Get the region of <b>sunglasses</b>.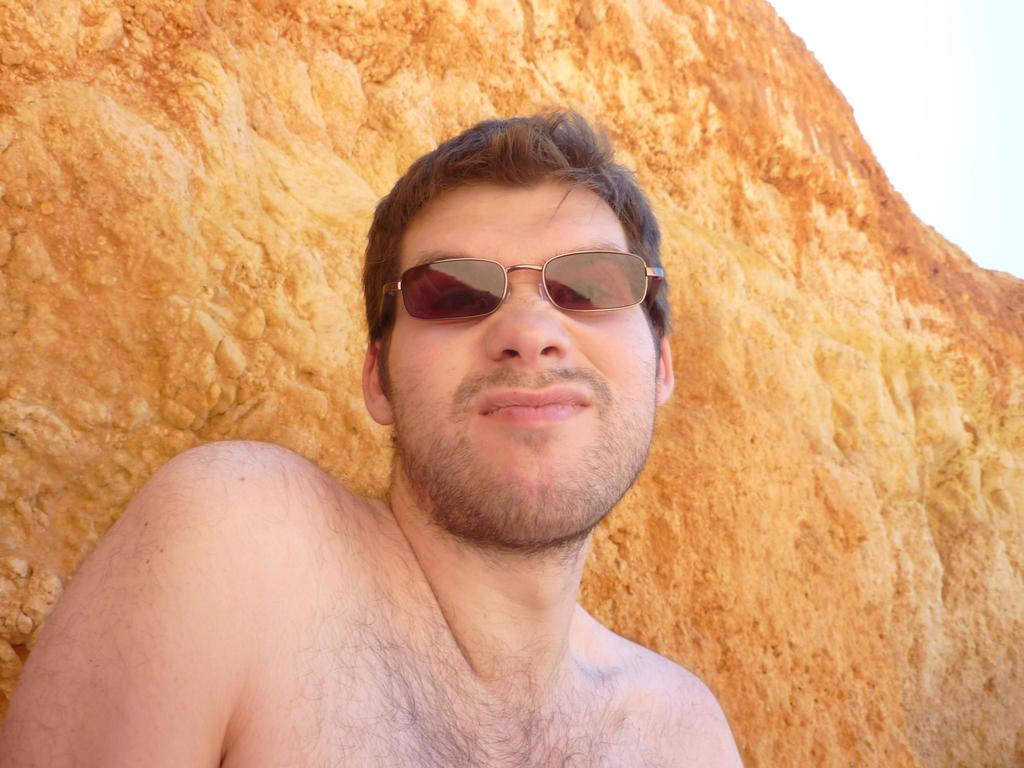
Rect(372, 252, 662, 339).
